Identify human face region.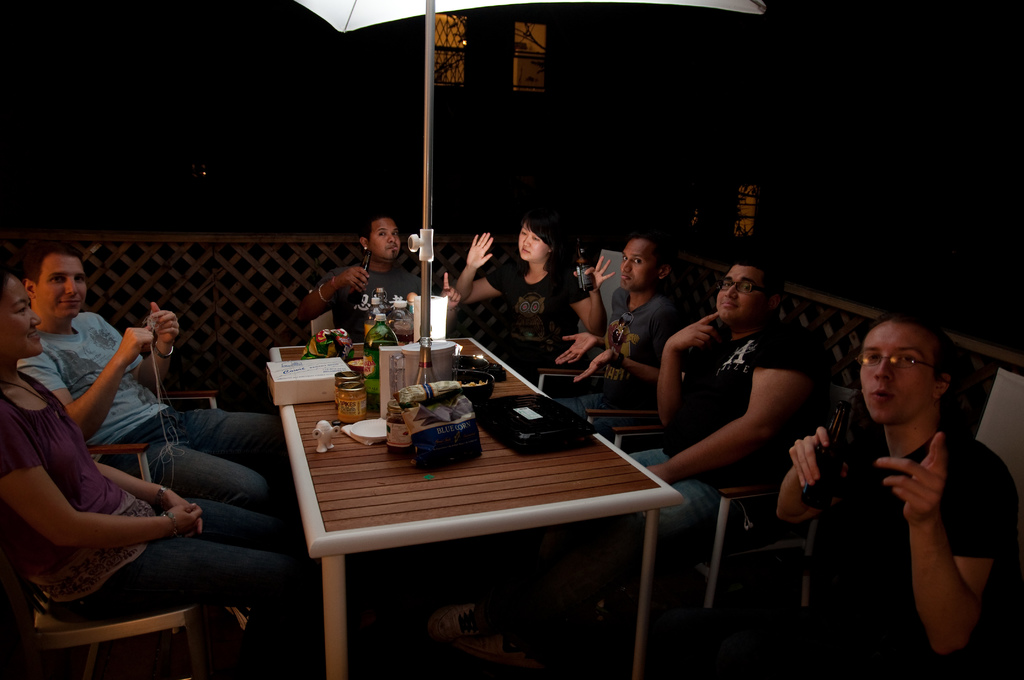
Region: {"x1": 0, "y1": 271, "x2": 38, "y2": 357}.
